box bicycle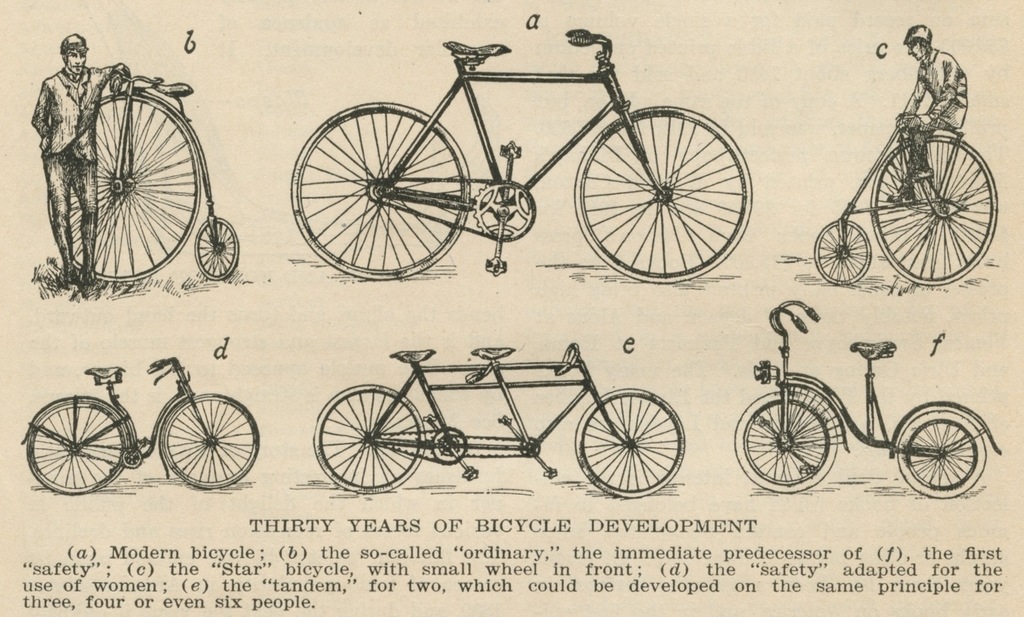
select_region(312, 343, 684, 497)
